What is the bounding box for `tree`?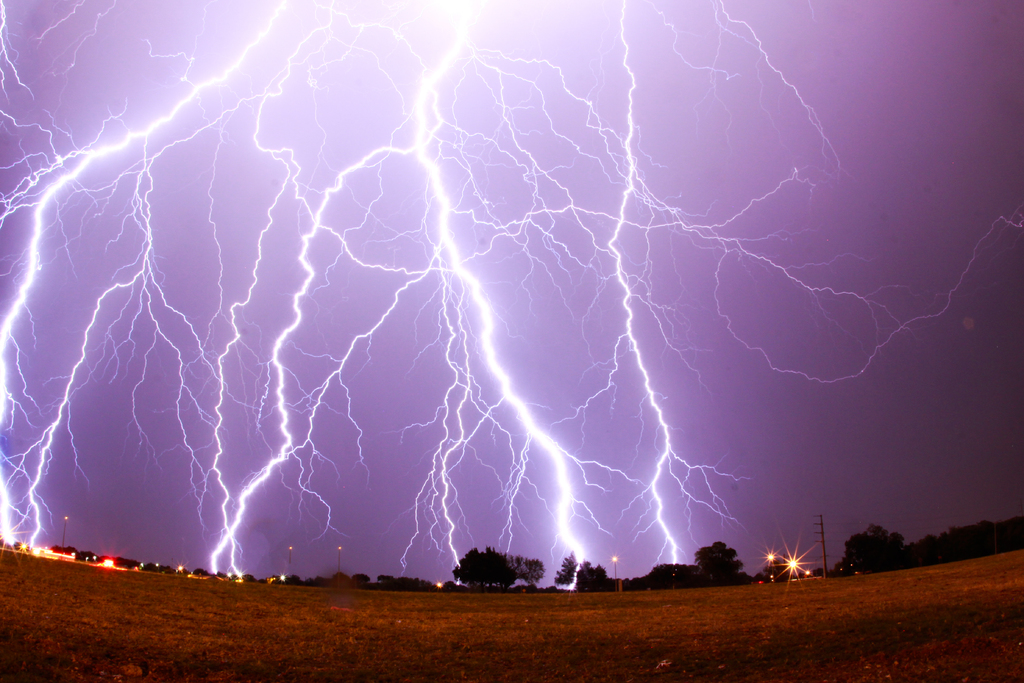
x1=834, y1=512, x2=1023, y2=567.
